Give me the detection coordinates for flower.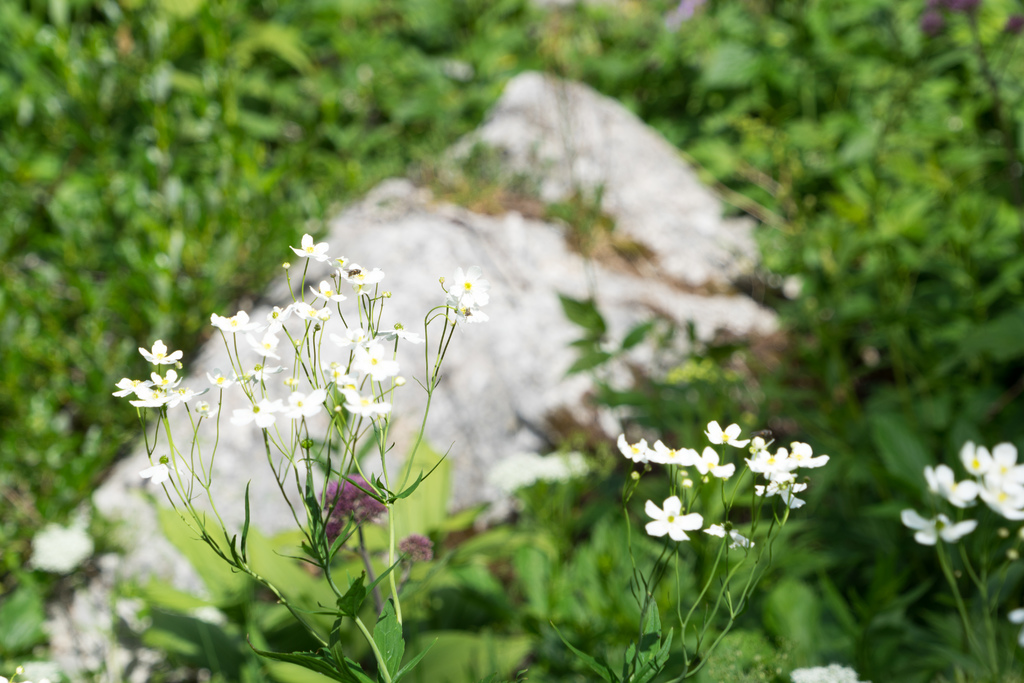
left=1018, top=528, right=1023, bottom=539.
